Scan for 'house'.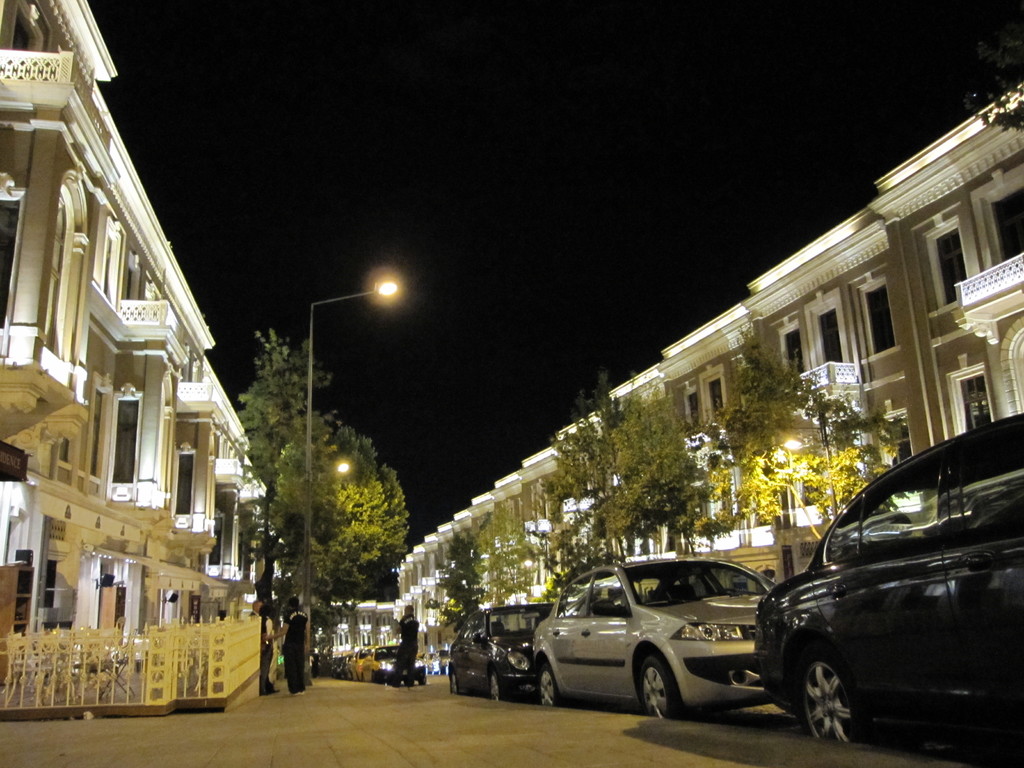
Scan result: 515/447/571/658.
